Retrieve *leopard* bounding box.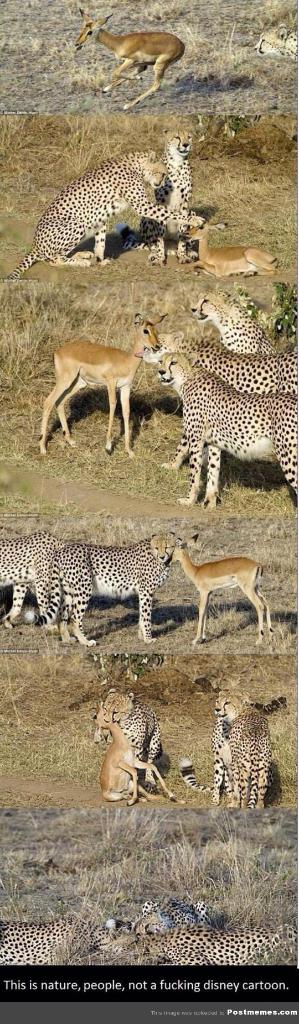
Bounding box: 0, 913, 113, 963.
